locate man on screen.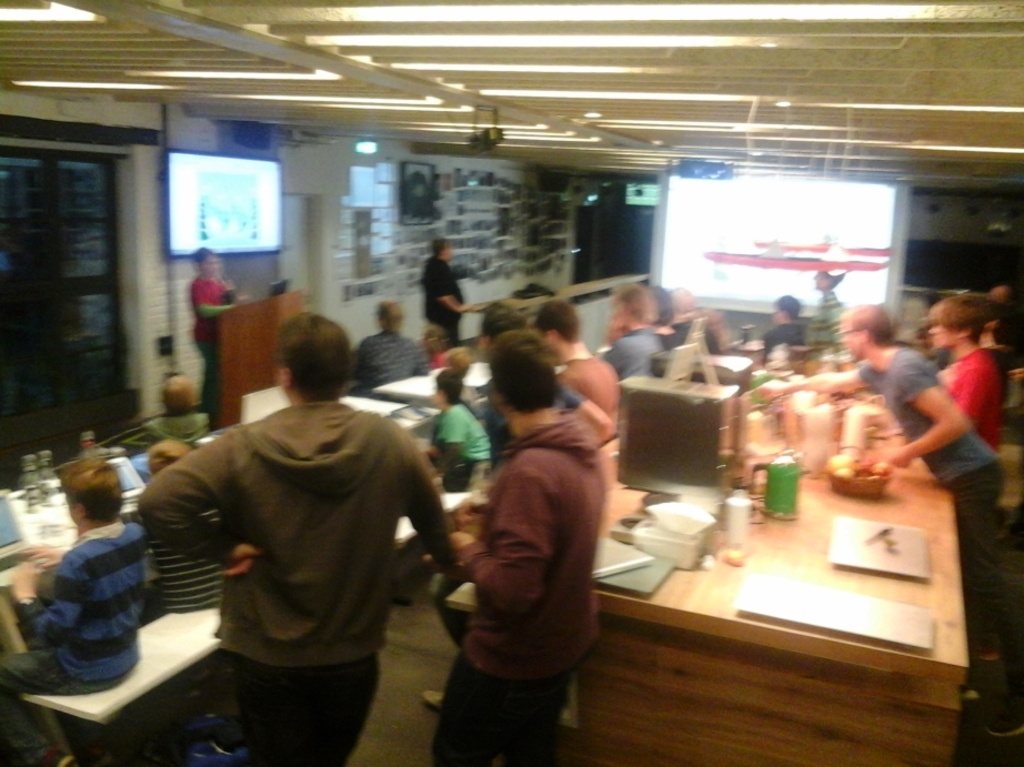
On screen at bbox=[423, 332, 608, 766].
